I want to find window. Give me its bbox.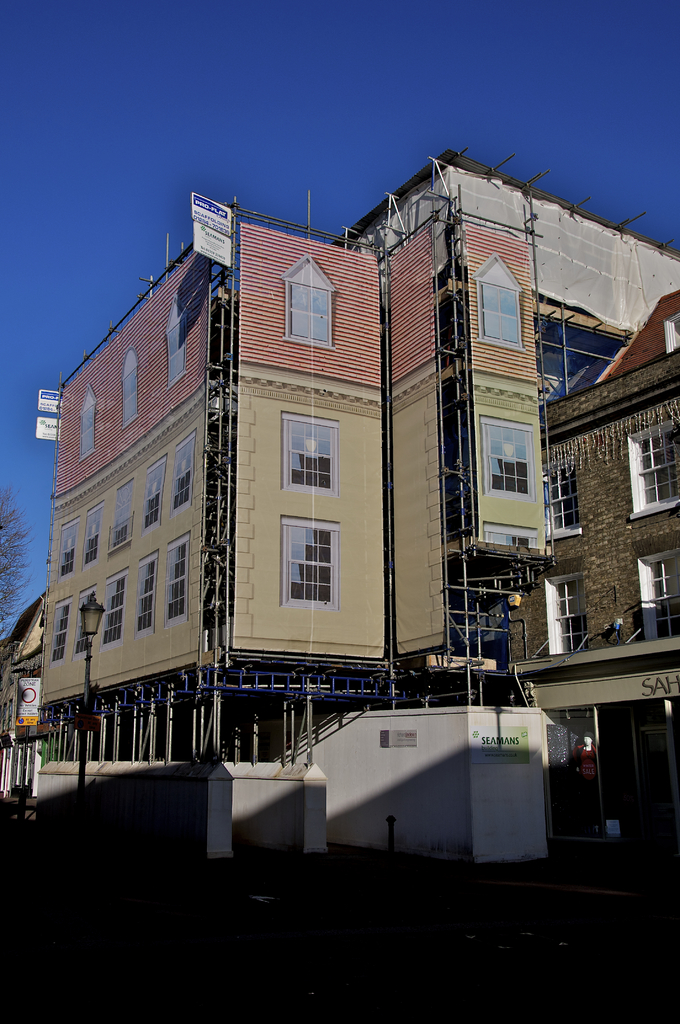
x1=107, y1=474, x2=138, y2=555.
